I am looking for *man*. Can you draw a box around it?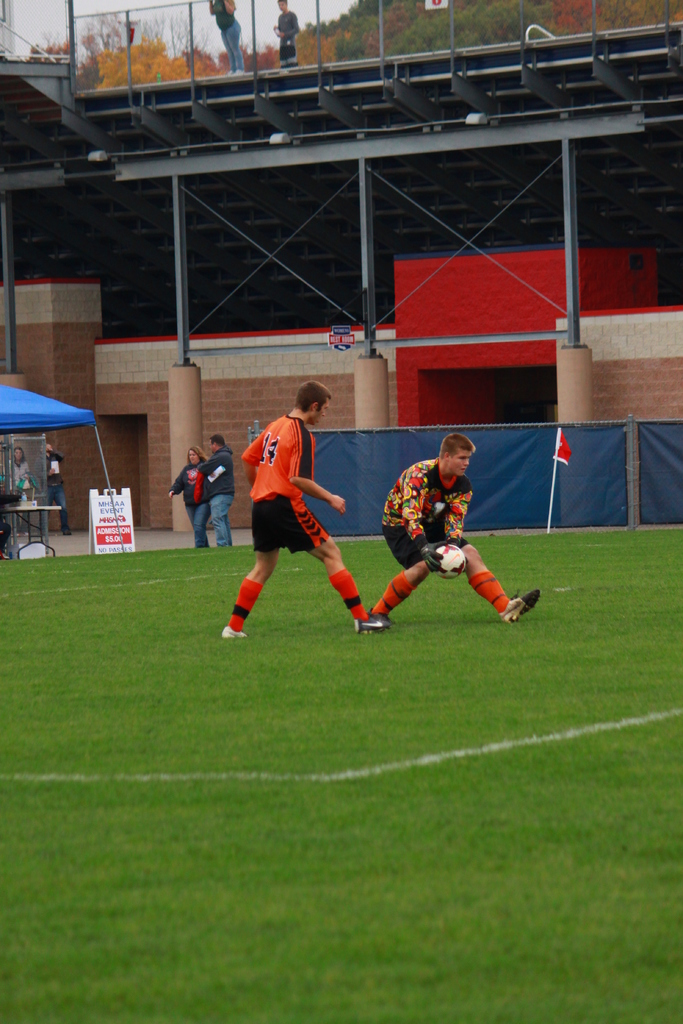
Sure, the bounding box is bbox=[44, 438, 82, 533].
